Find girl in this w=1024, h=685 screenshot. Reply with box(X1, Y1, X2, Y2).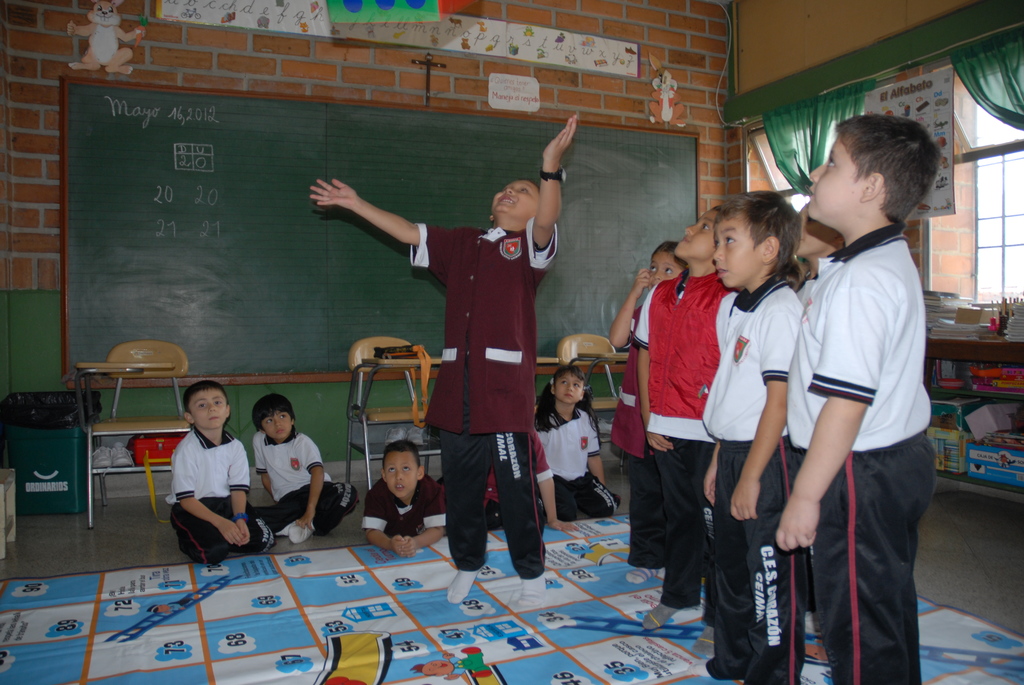
box(609, 244, 688, 584).
